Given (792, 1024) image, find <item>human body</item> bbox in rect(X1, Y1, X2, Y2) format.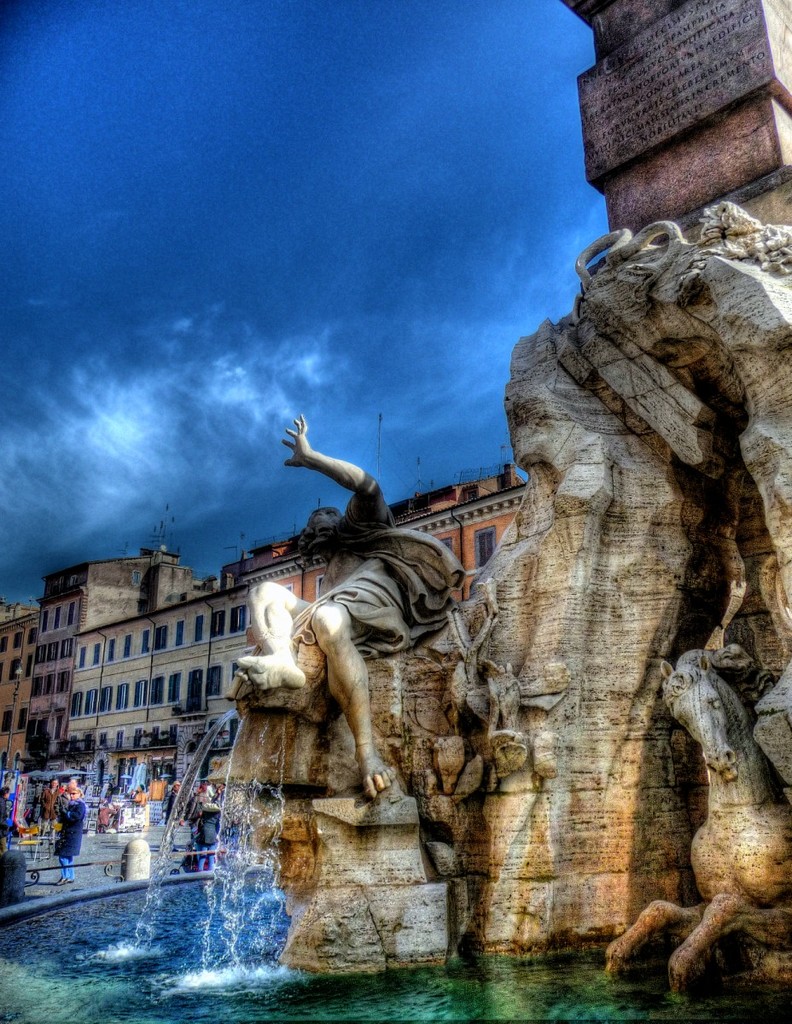
rect(129, 790, 147, 807).
